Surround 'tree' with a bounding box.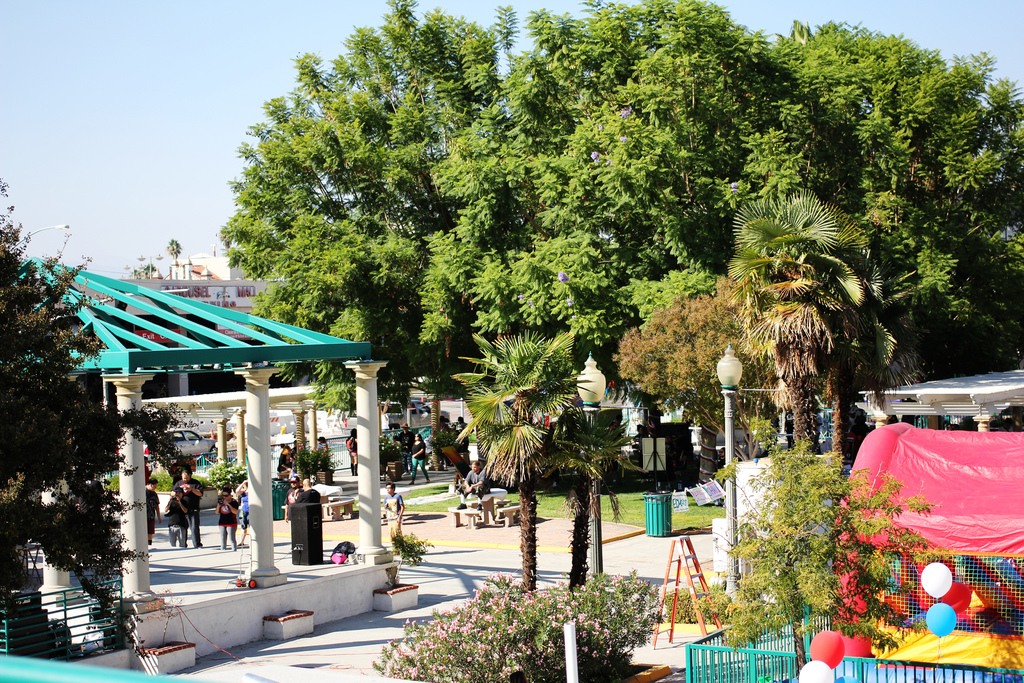
{"left": 0, "top": 179, "right": 203, "bottom": 655}.
